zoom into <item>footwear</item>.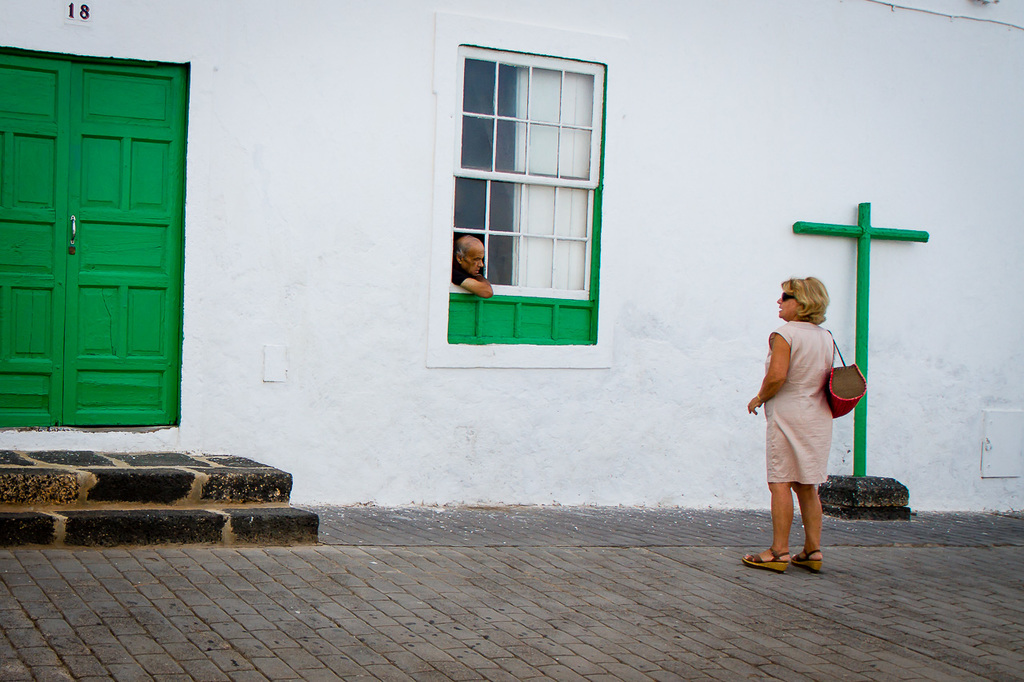
Zoom target: 741, 546, 794, 568.
